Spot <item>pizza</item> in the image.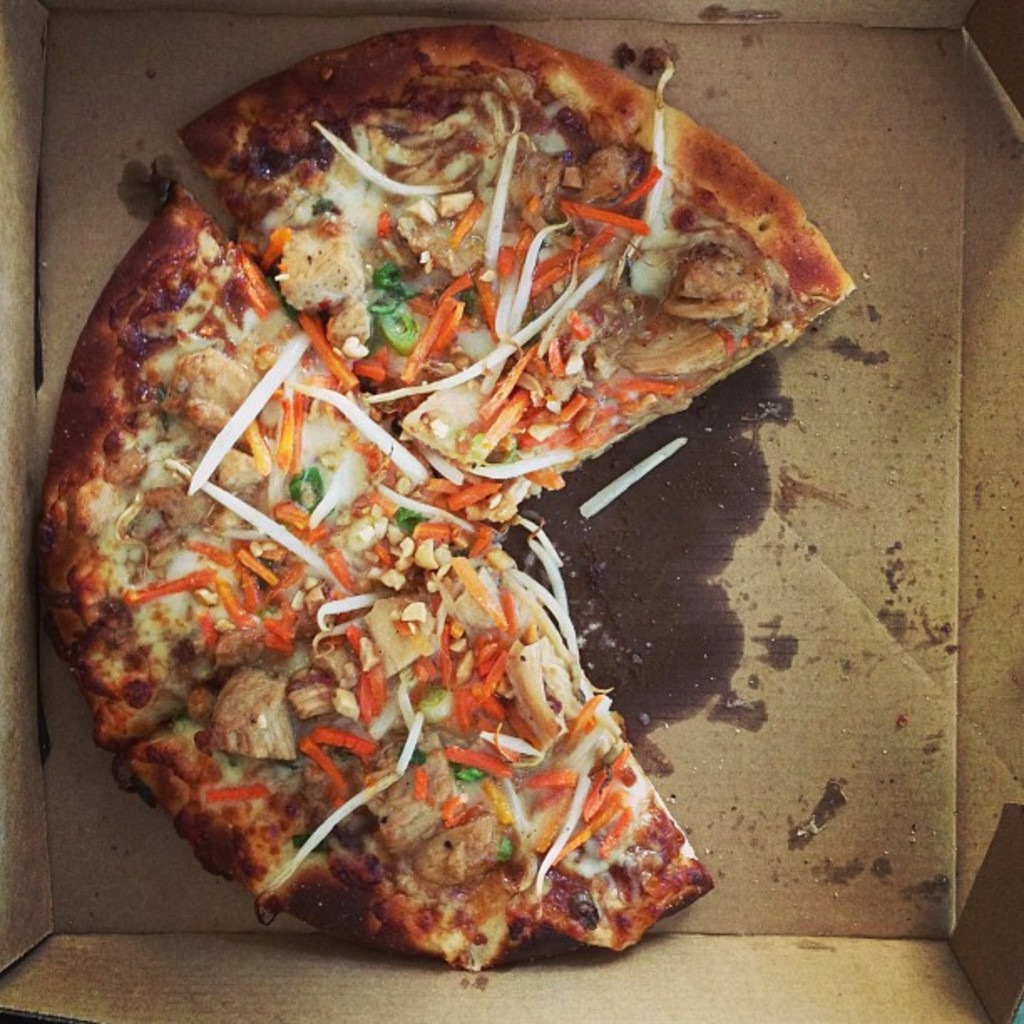
<item>pizza</item> found at crop(32, 23, 860, 974).
